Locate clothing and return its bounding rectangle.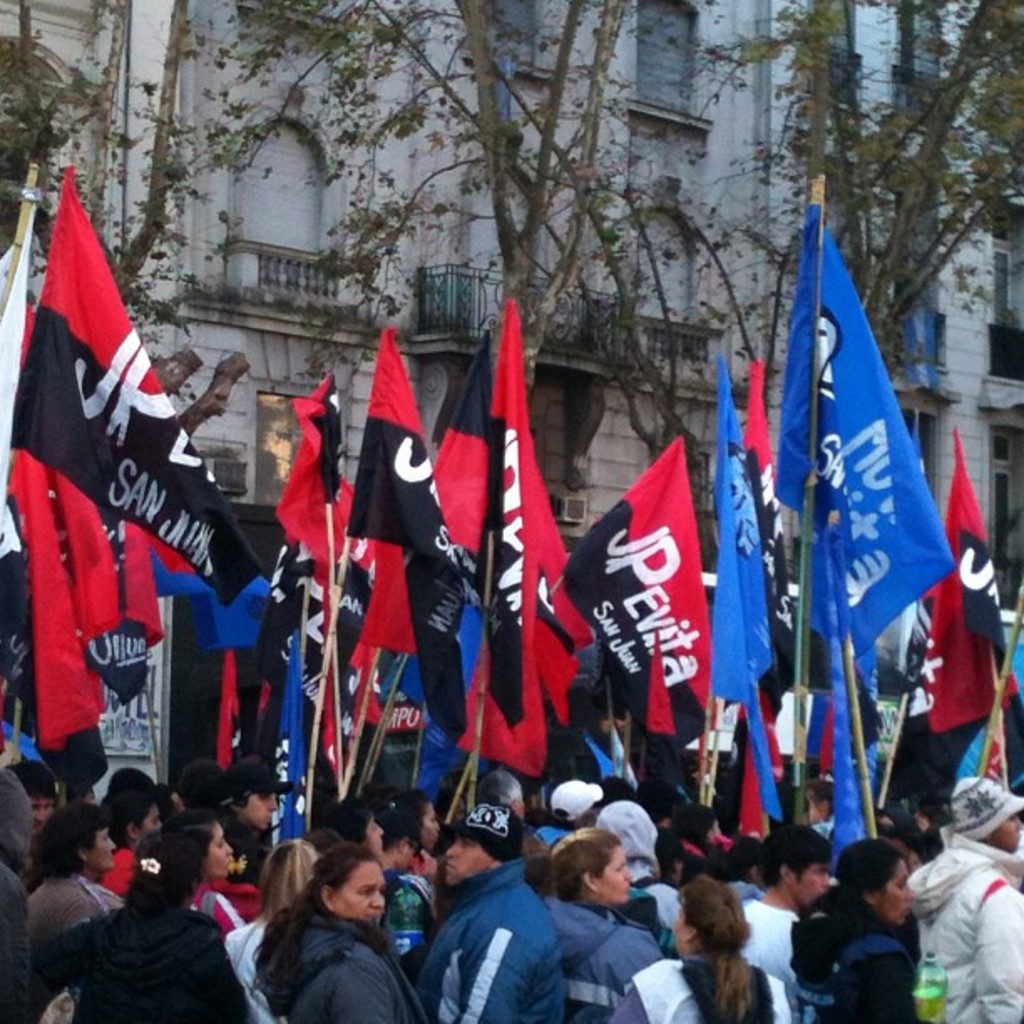
<bbox>413, 862, 567, 1022</bbox>.
